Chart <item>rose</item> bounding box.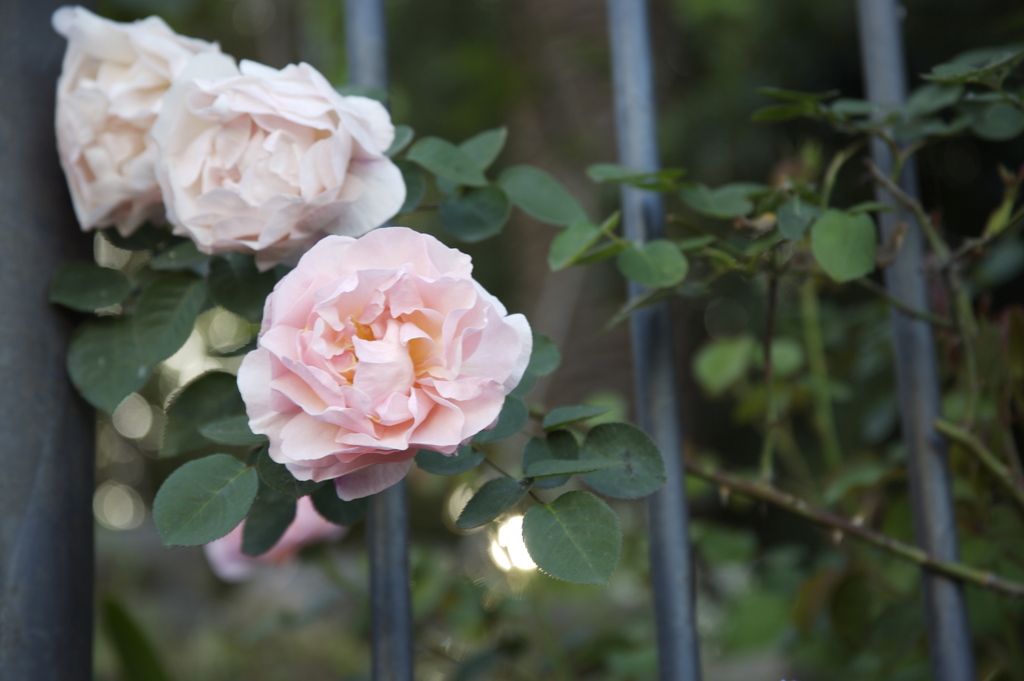
Charted: <bbox>147, 45, 412, 270</bbox>.
